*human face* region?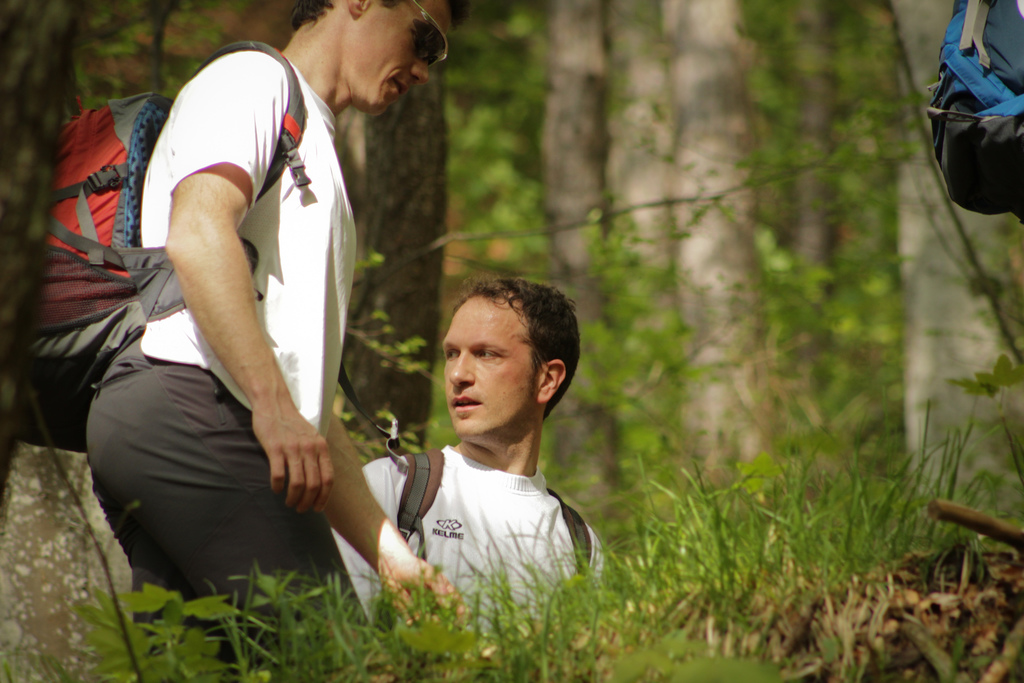
bbox=(340, 0, 468, 117)
